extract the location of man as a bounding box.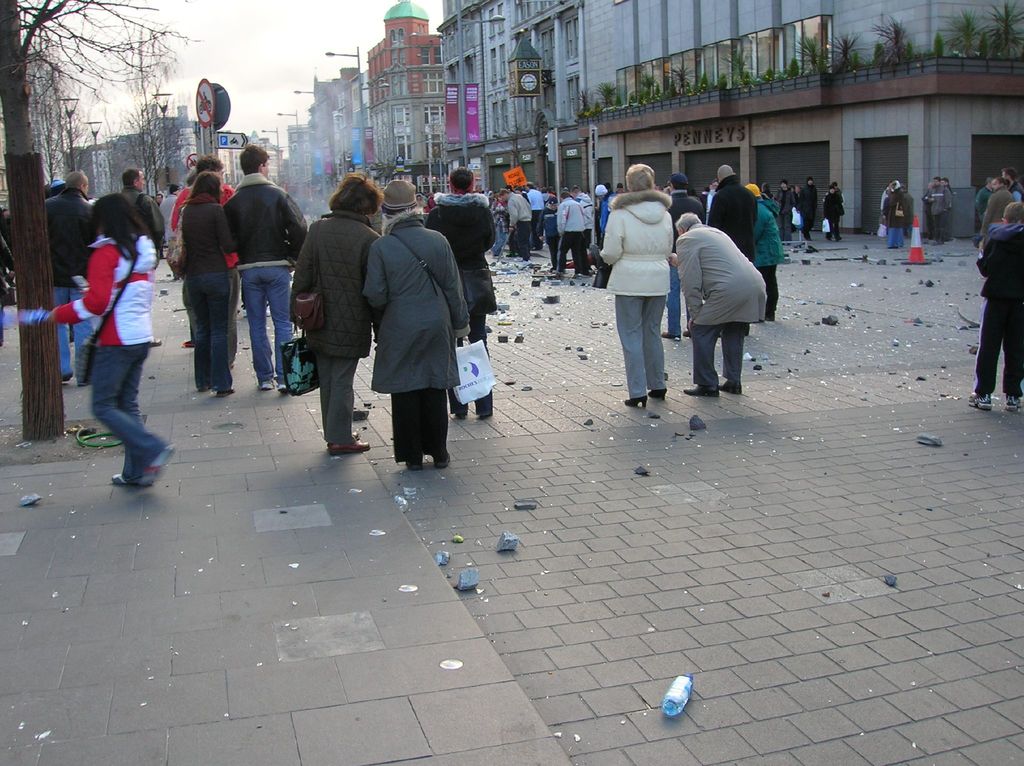
423:152:486:419.
